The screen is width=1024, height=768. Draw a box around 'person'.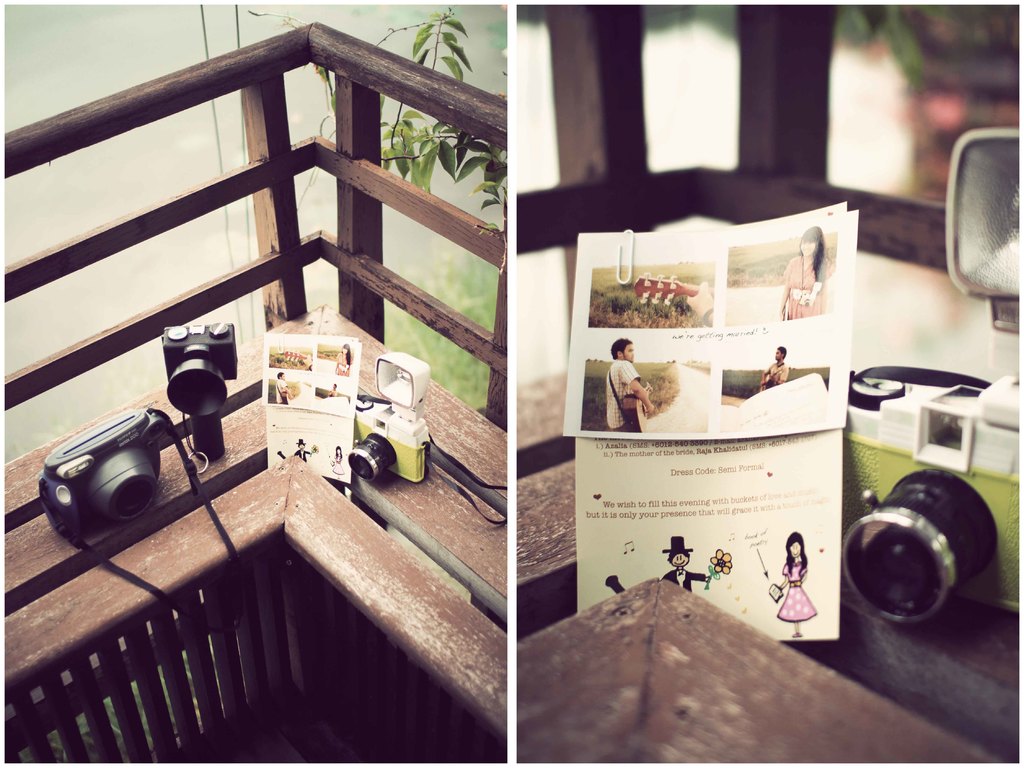
box(333, 445, 344, 476).
